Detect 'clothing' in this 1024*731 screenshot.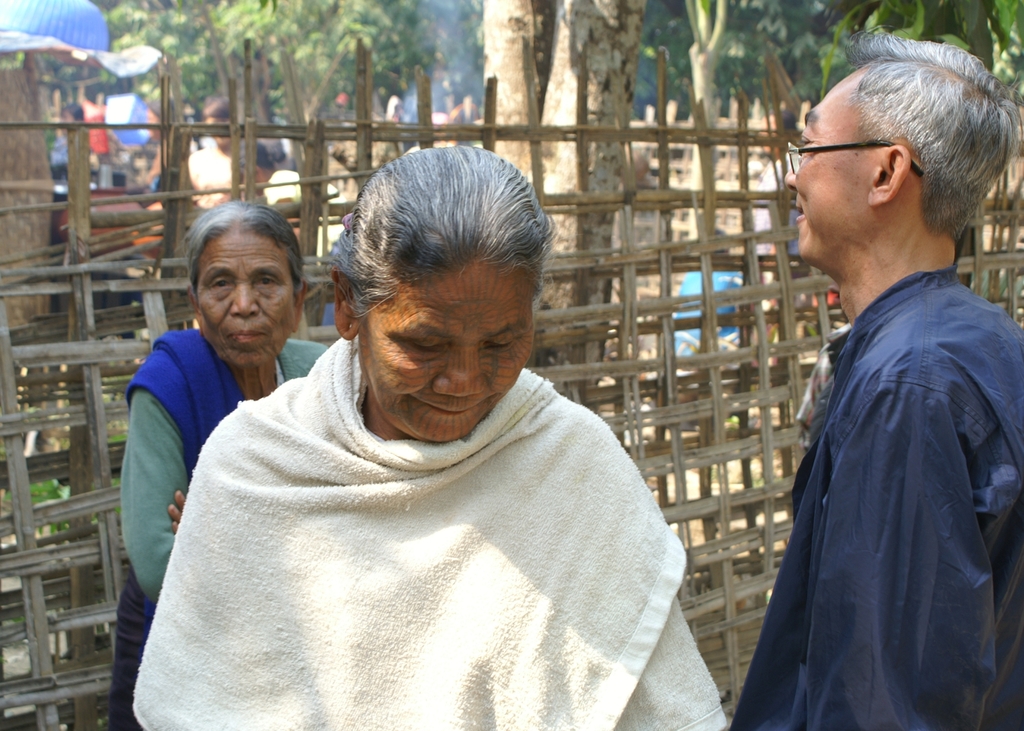
Detection: Rect(109, 326, 329, 730).
